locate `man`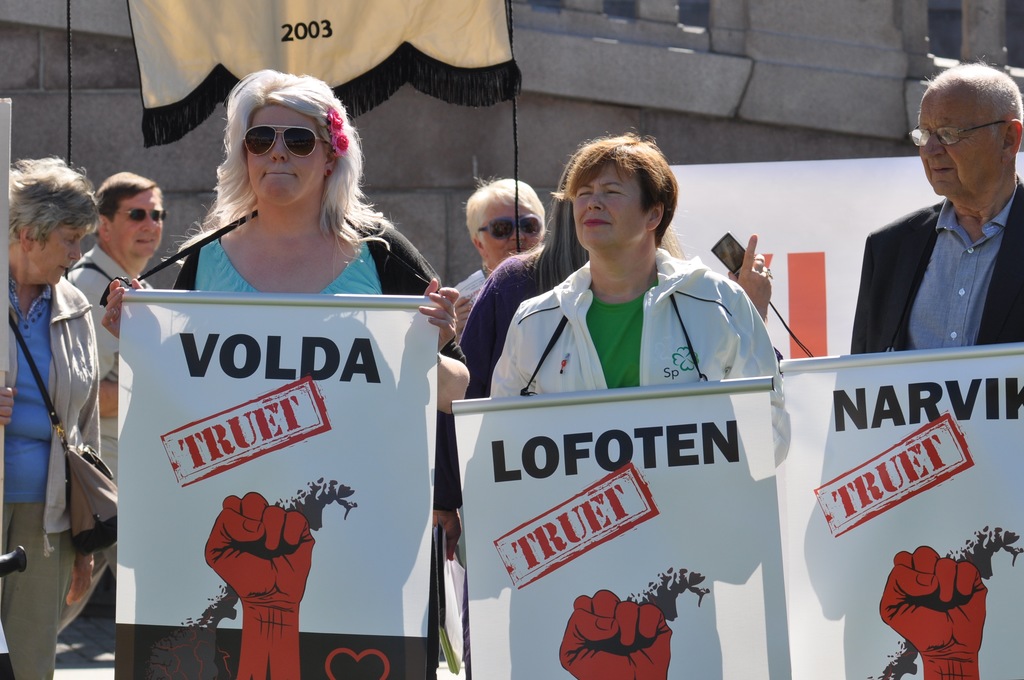
pyautogui.locateOnScreen(64, 173, 160, 639)
